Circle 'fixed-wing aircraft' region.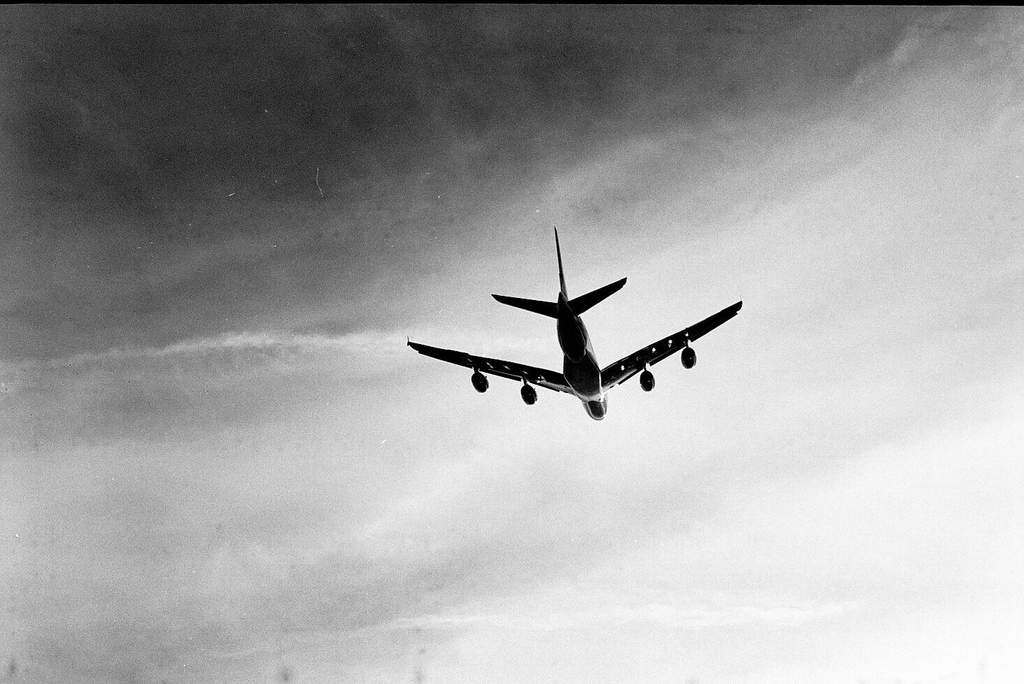
Region: 404,225,748,422.
